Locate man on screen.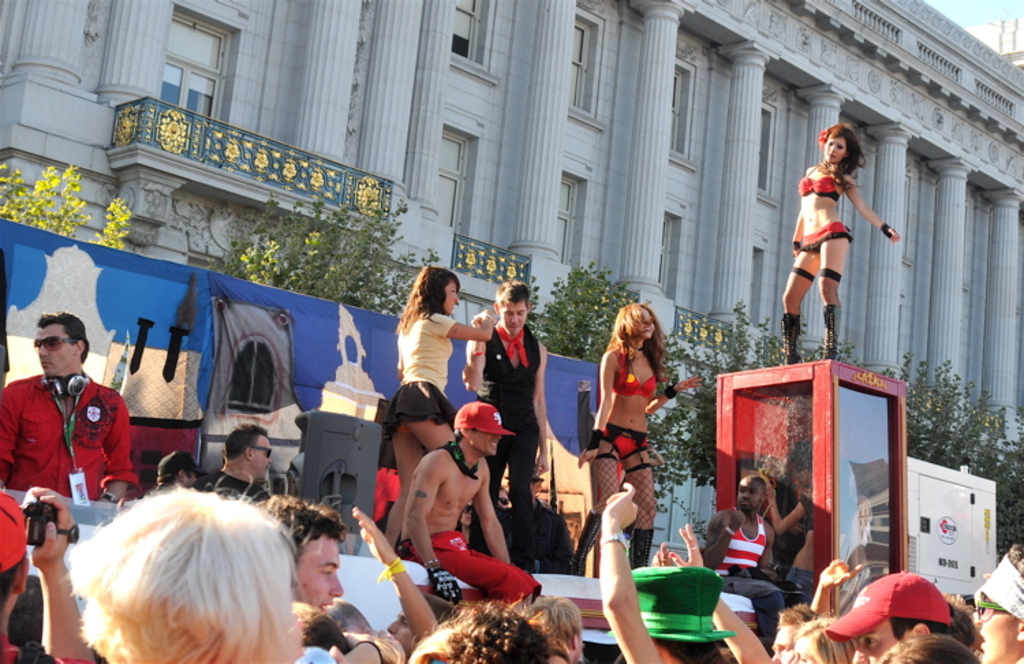
On screen at 190 426 285 511.
